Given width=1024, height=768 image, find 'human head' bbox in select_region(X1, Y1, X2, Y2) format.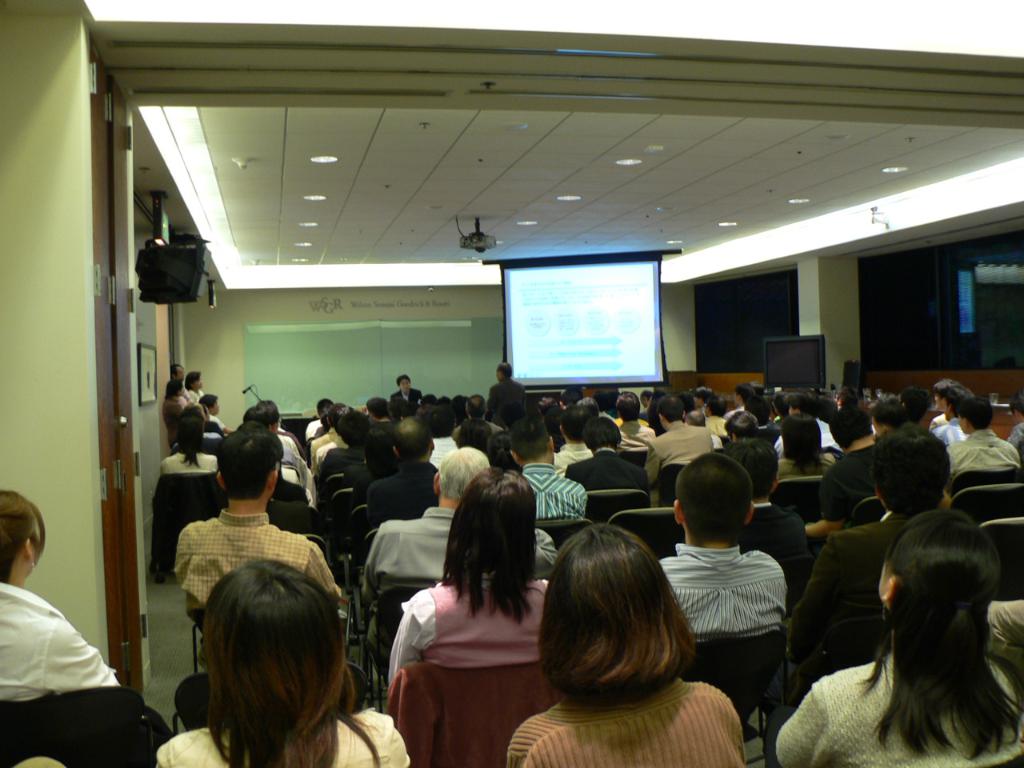
select_region(933, 376, 959, 408).
